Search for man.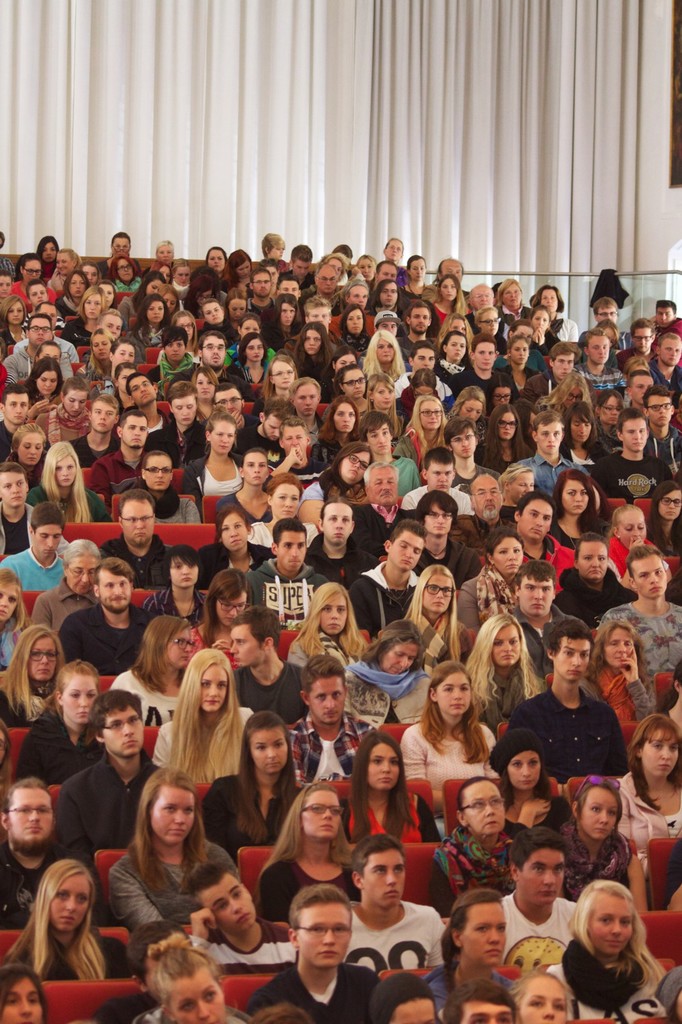
Found at (left=596, top=546, right=679, bottom=672).
